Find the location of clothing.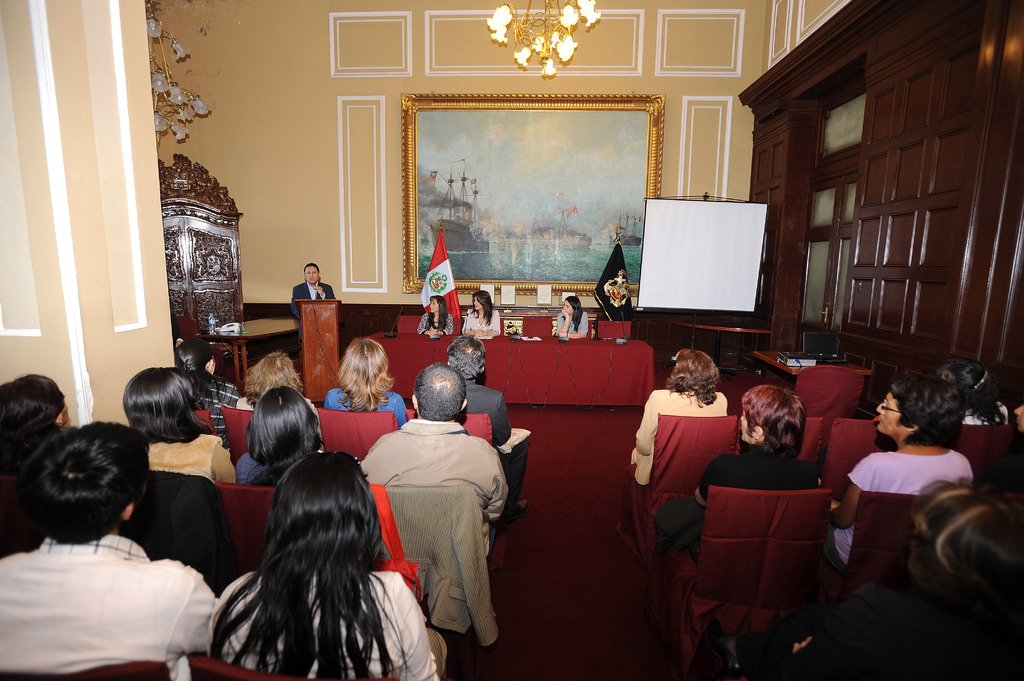
Location: 194:380:240:410.
